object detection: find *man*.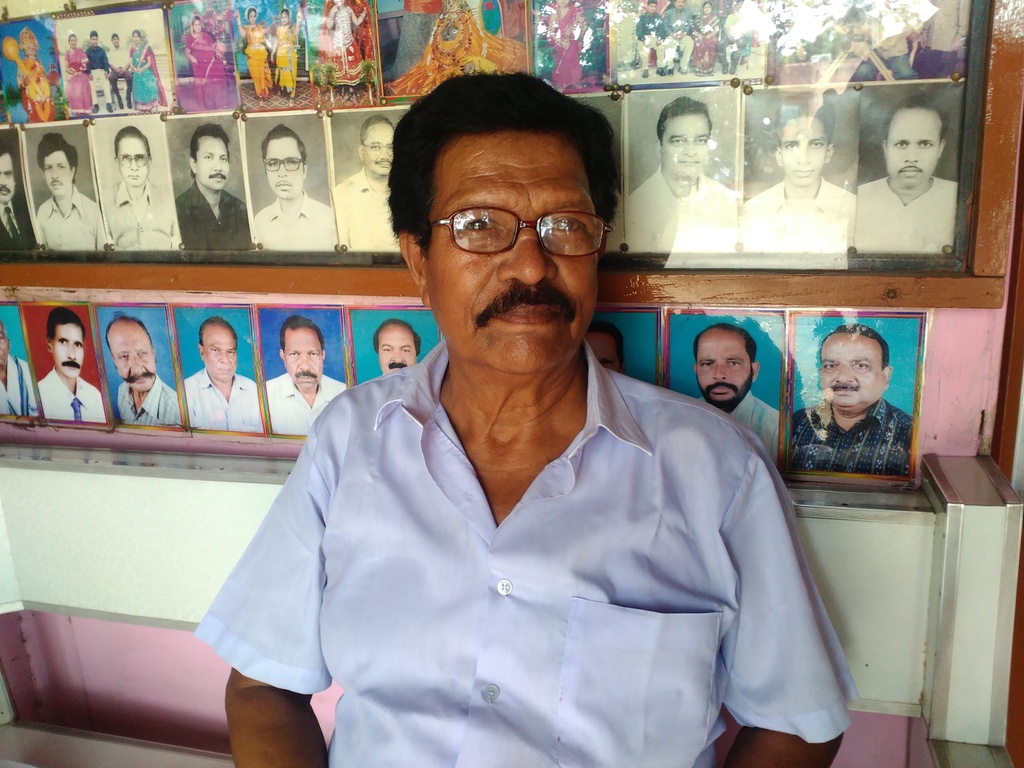
x1=333 y1=117 x2=404 y2=257.
